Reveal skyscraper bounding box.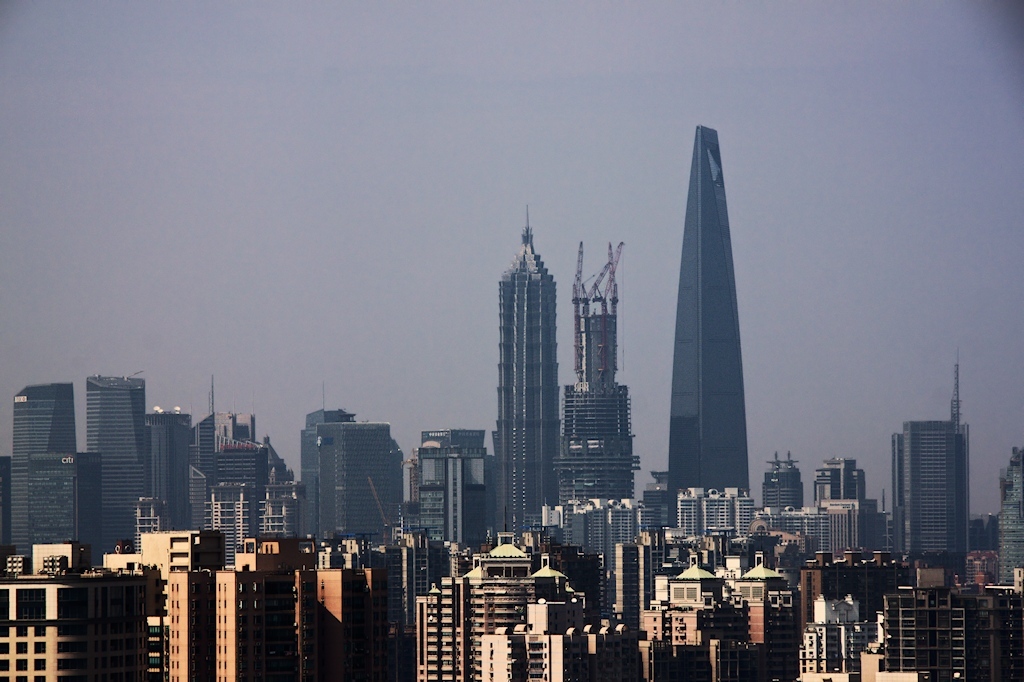
Revealed: 889, 358, 969, 558.
